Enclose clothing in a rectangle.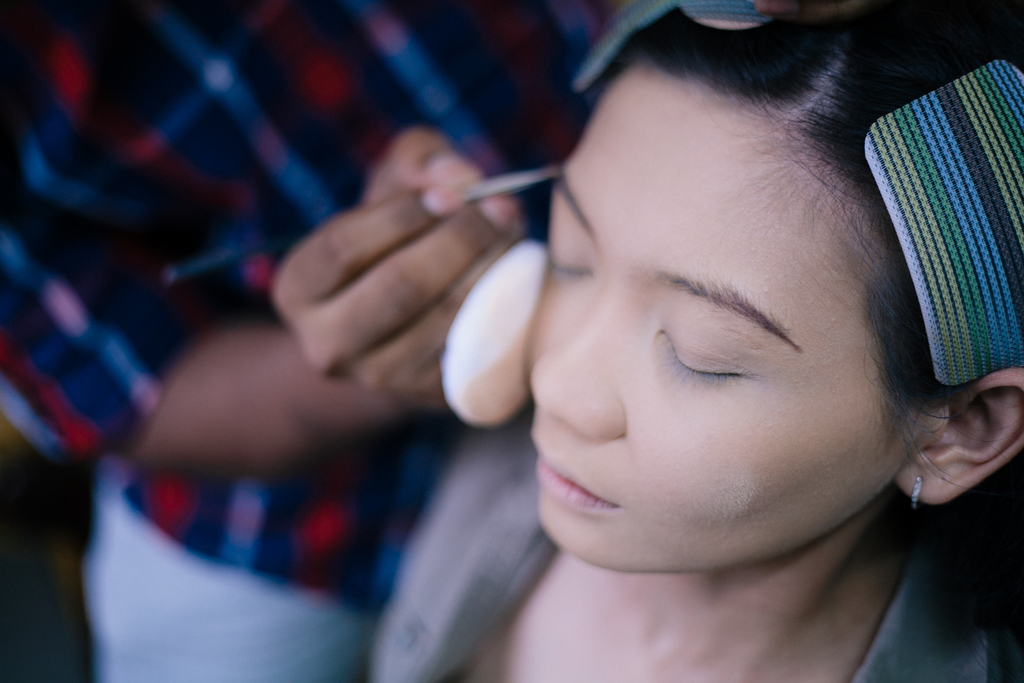
x1=368, y1=404, x2=1010, y2=682.
